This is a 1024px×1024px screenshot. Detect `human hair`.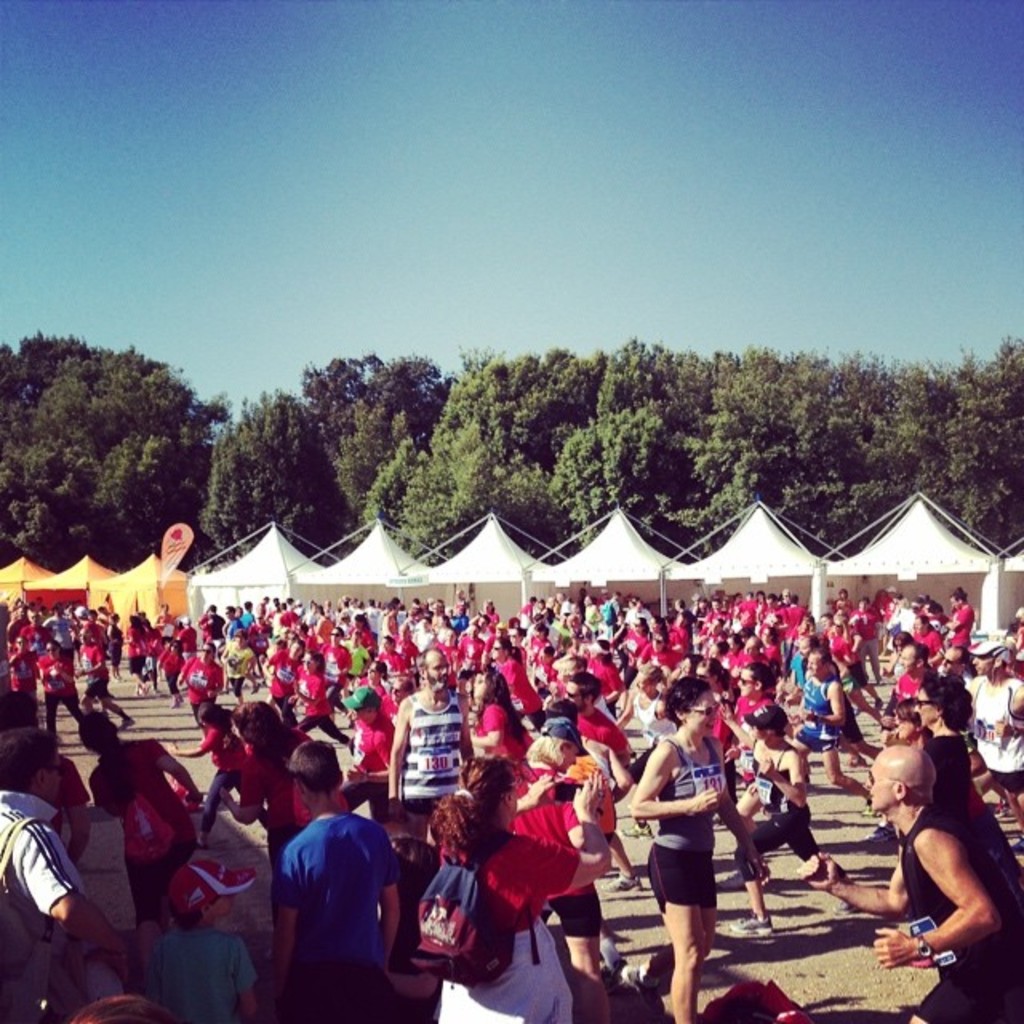
430 754 514 862.
